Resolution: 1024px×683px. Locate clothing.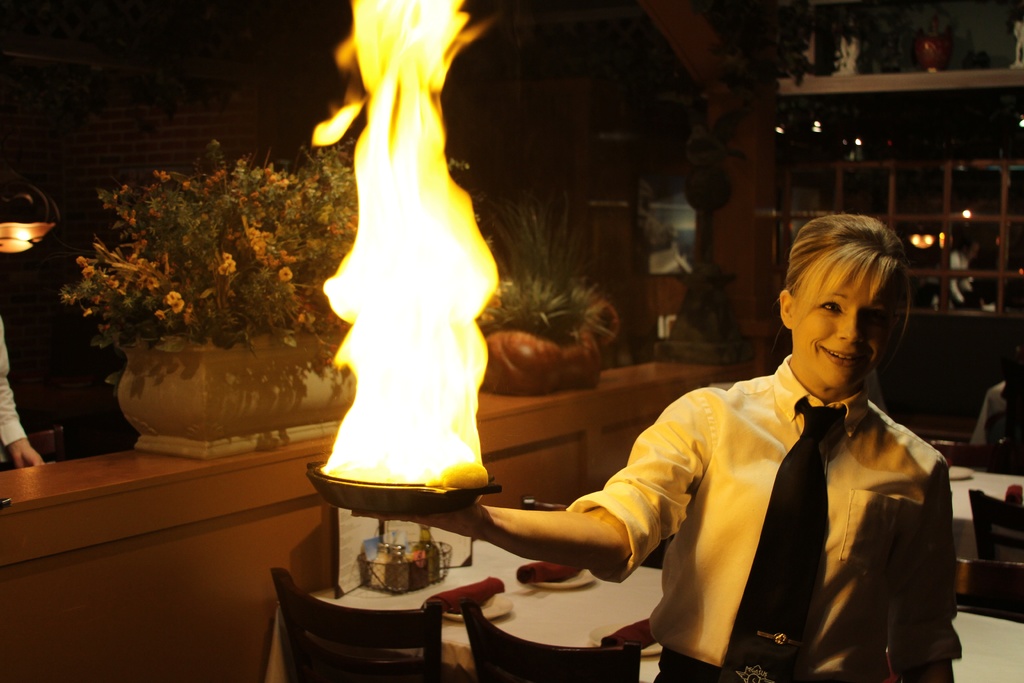
box=[531, 324, 969, 682].
